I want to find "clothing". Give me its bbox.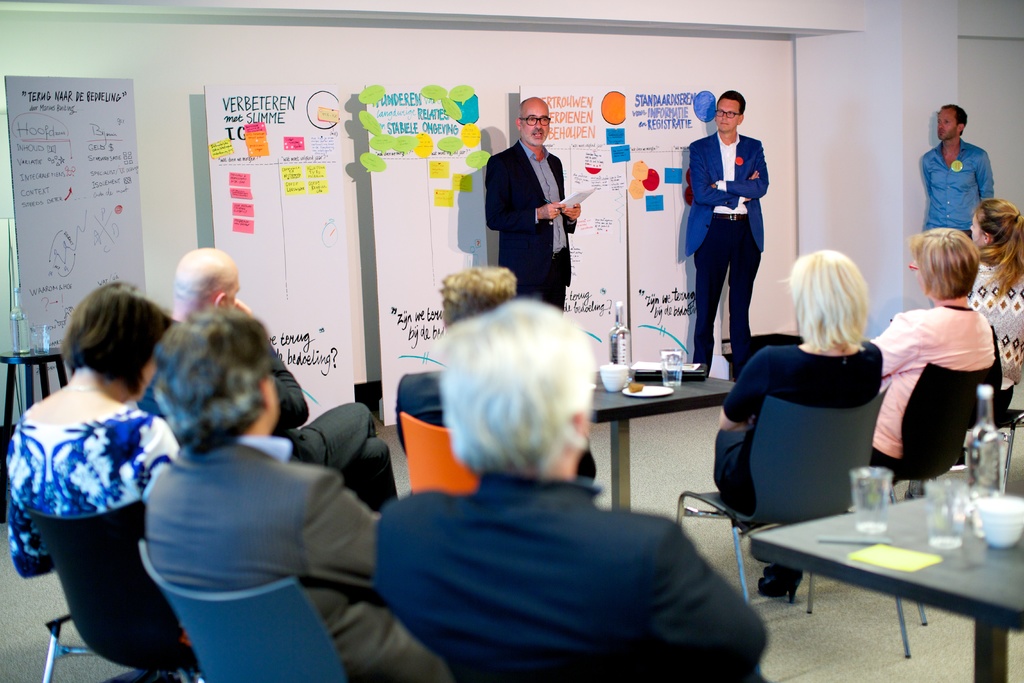
<region>483, 136, 576, 309</region>.
